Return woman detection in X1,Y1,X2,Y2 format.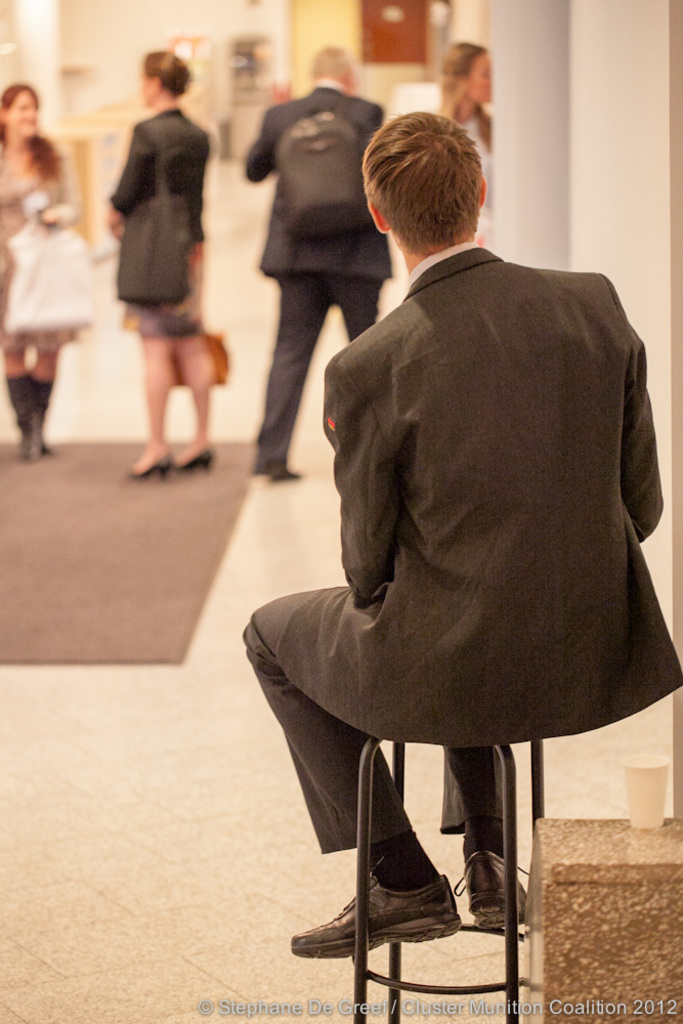
424,33,506,268.
